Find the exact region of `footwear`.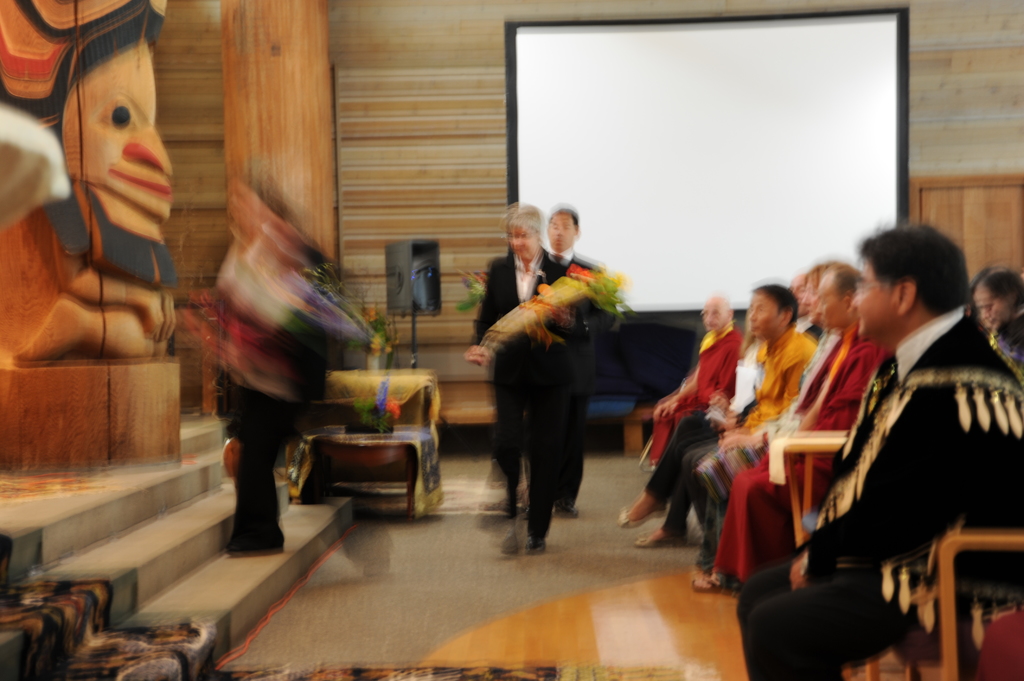
Exact region: <region>614, 504, 671, 534</region>.
